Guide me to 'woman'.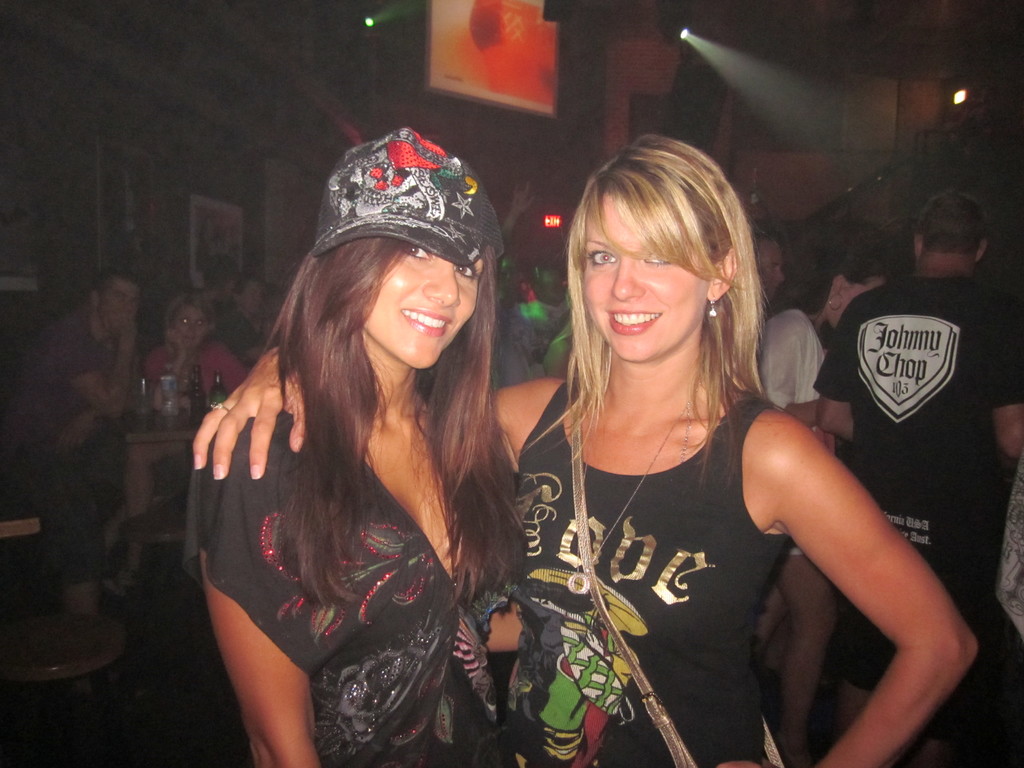
Guidance: 97:284:247:594.
